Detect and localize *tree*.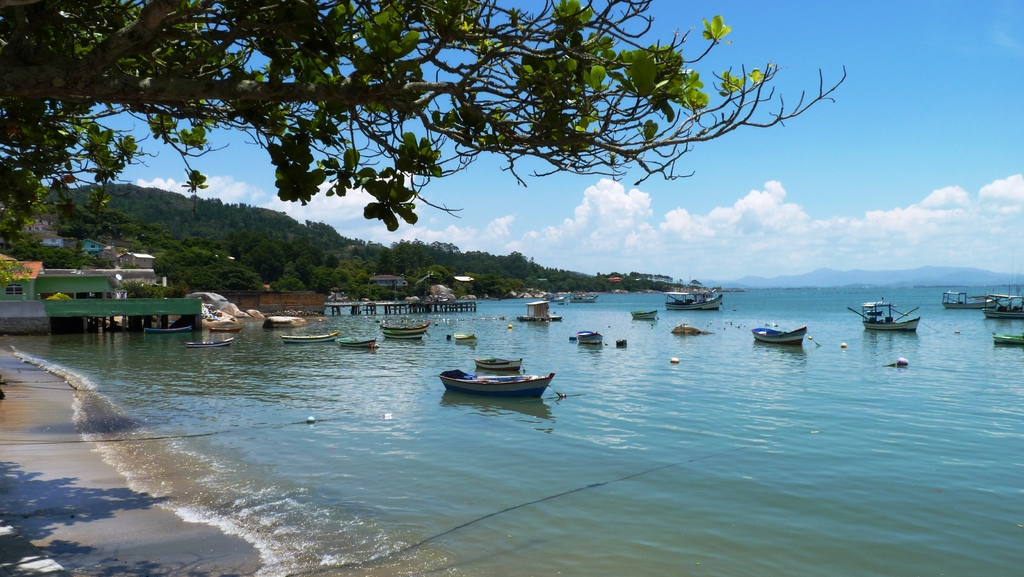
Localized at 0,167,707,282.
